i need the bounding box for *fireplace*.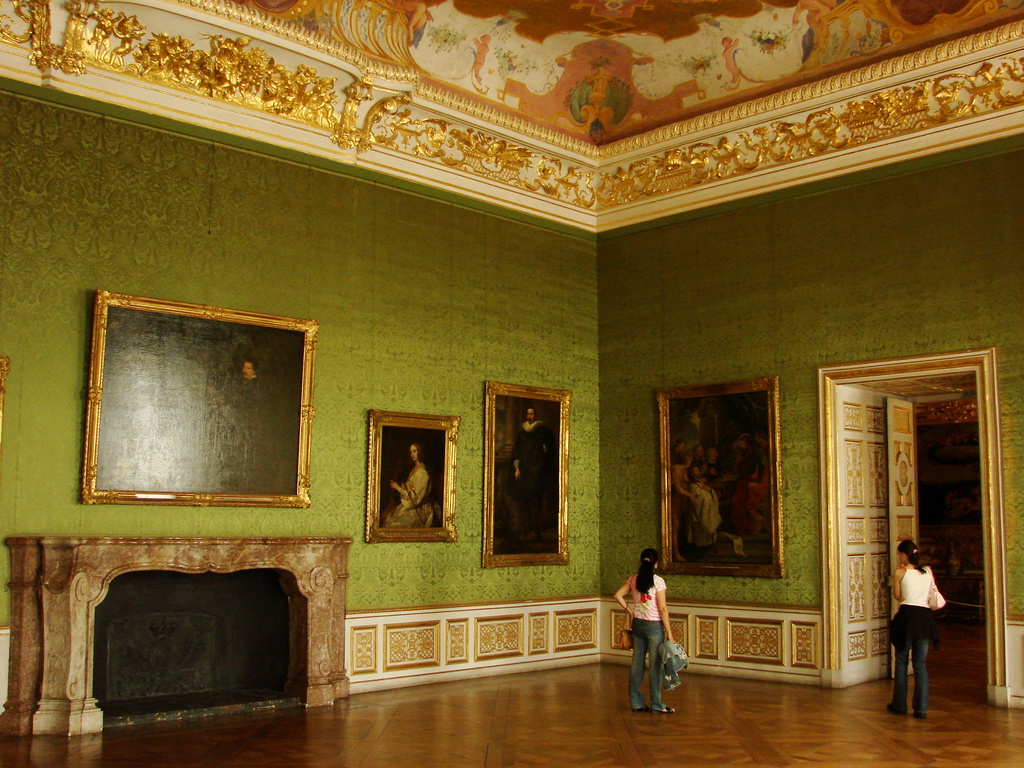
Here it is: bbox=[0, 520, 352, 744].
